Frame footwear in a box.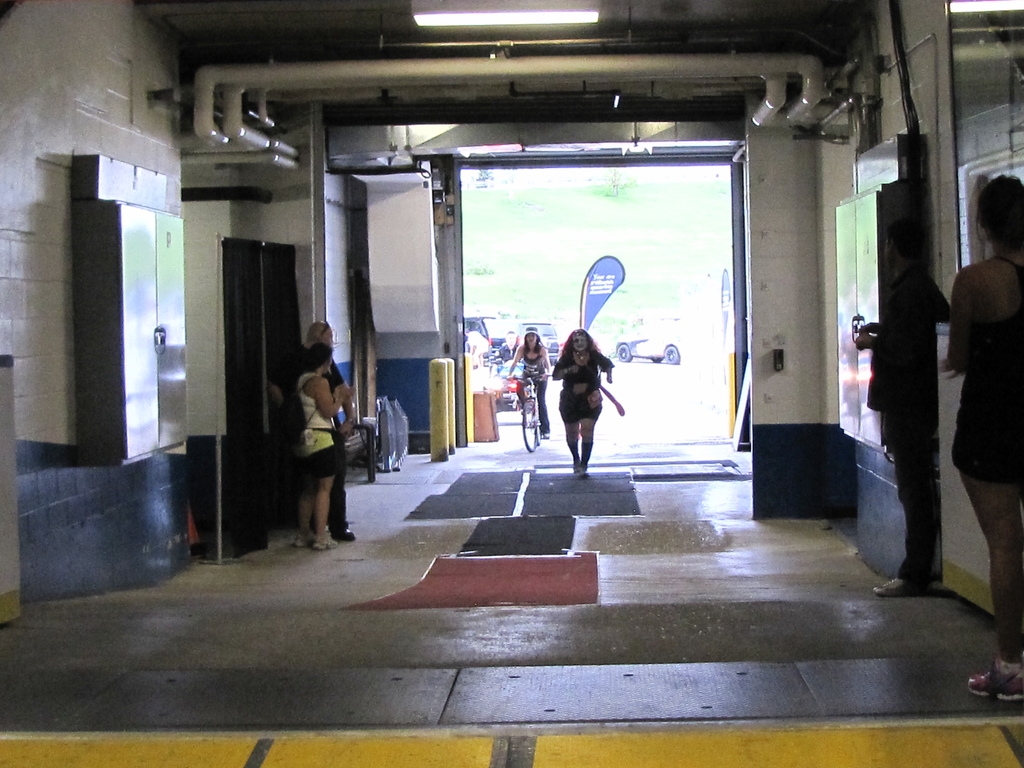
region(873, 579, 927, 595).
